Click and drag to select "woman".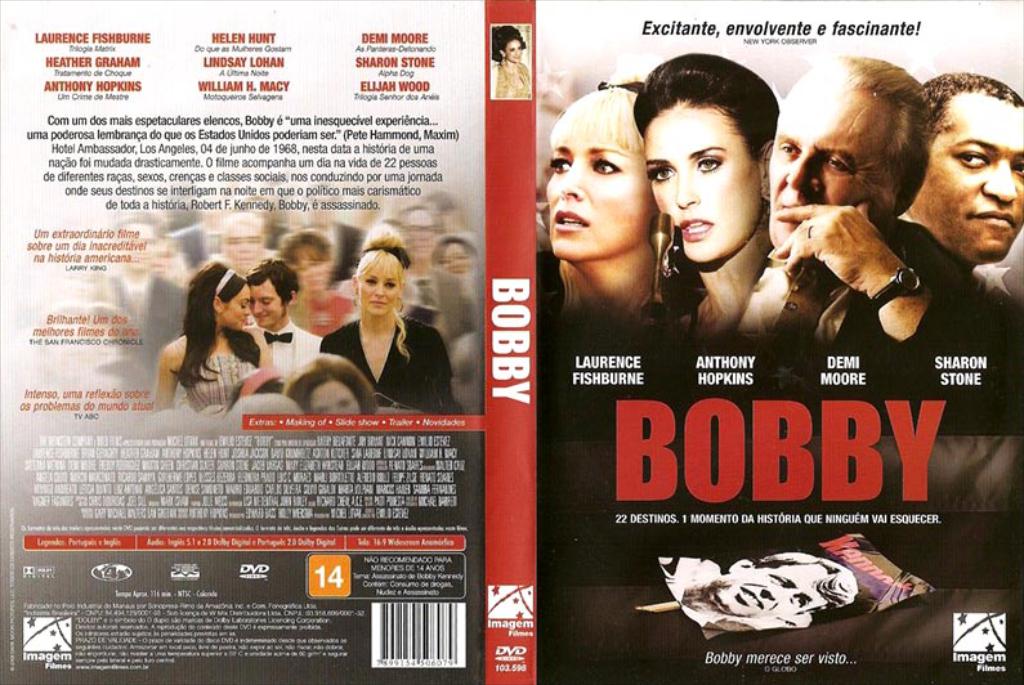
Selection: x1=309 y1=234 x2=433 y2=424.
